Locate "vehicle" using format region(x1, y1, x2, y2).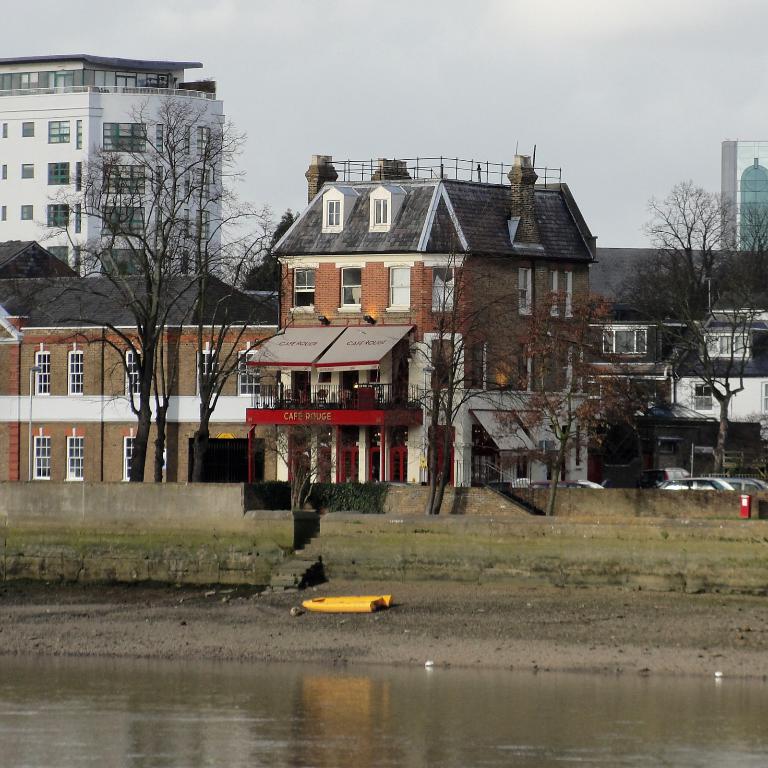
region(524, 480, 606, 492).
